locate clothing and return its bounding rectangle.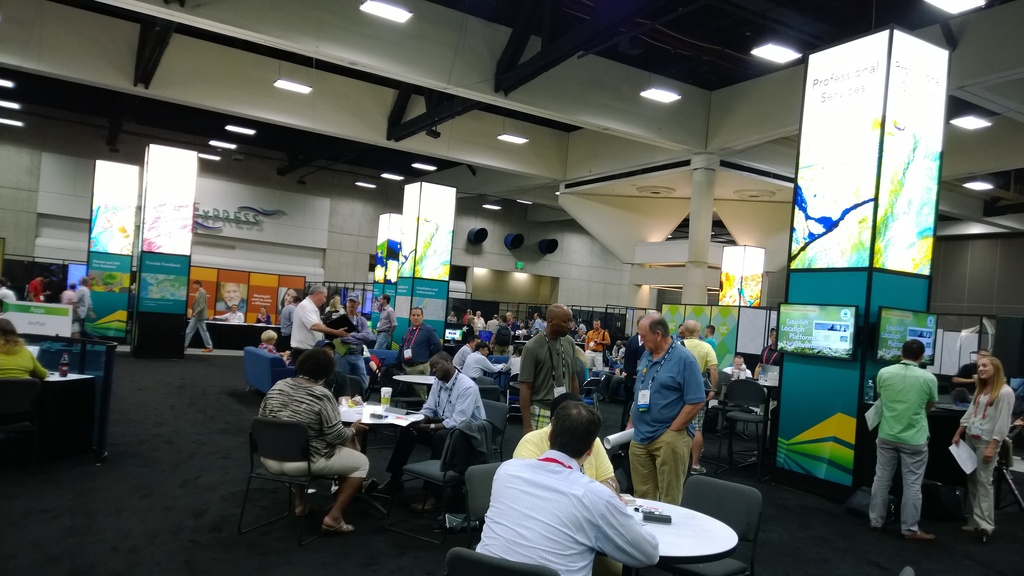
(x1=462, y1=452, x2=677, y2=573).
